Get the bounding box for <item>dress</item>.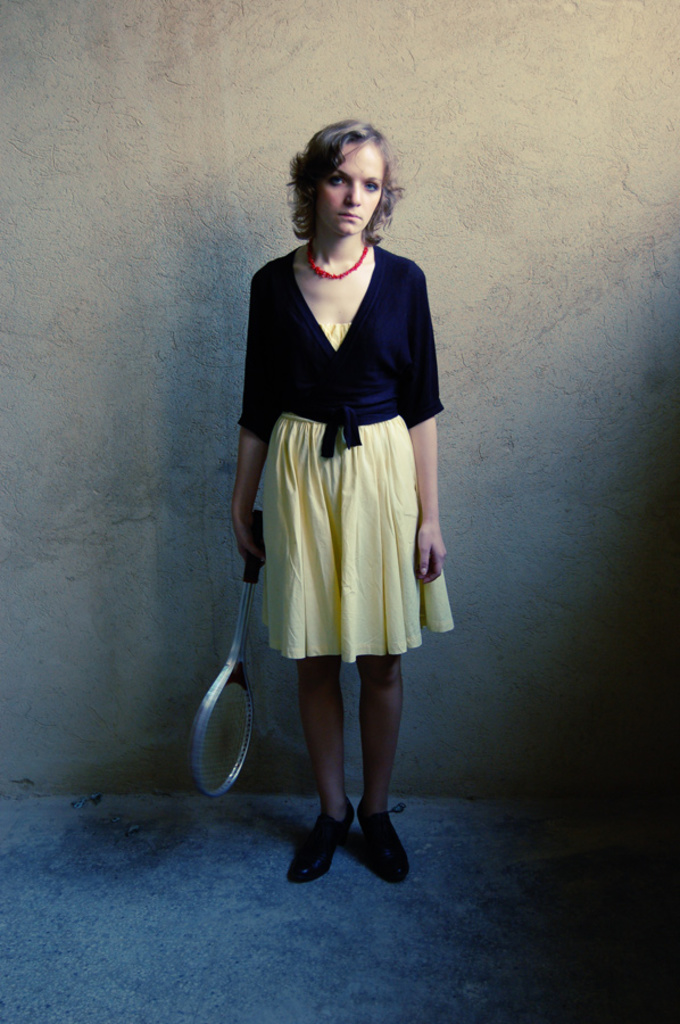
x1=216, y1=224, x2=455, y2=687.
